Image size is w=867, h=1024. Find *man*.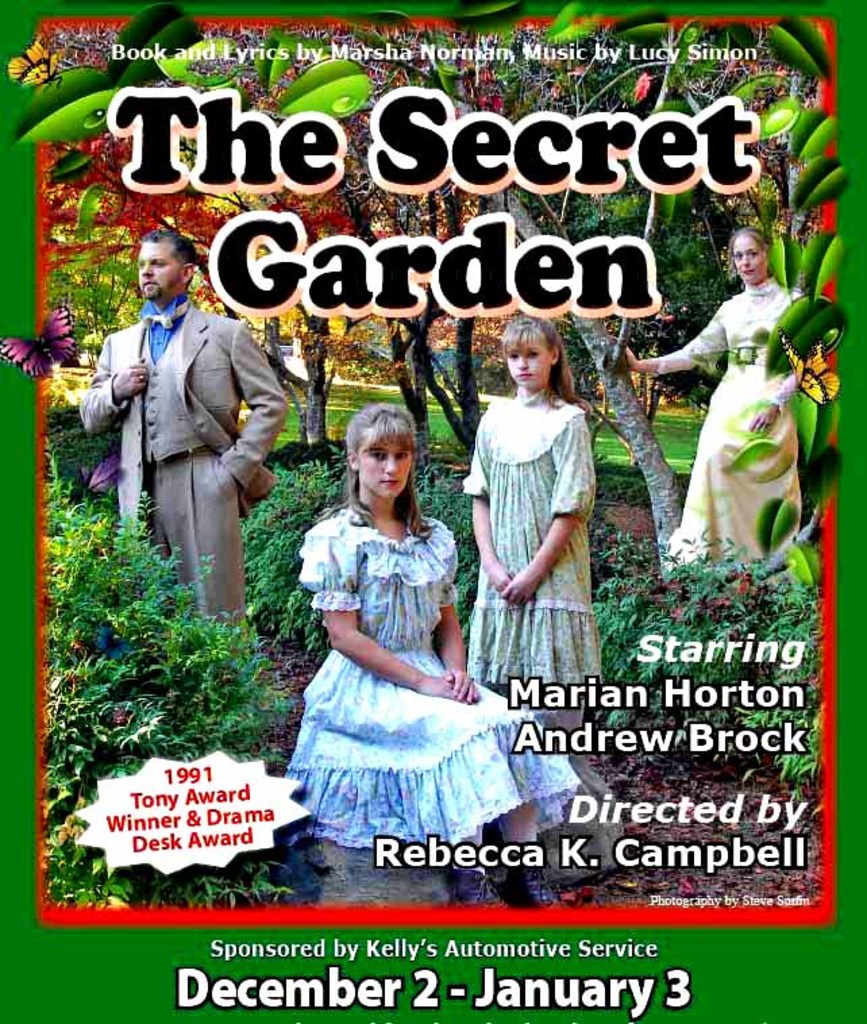
(left=95, top=239, right=293, bottom=674).
